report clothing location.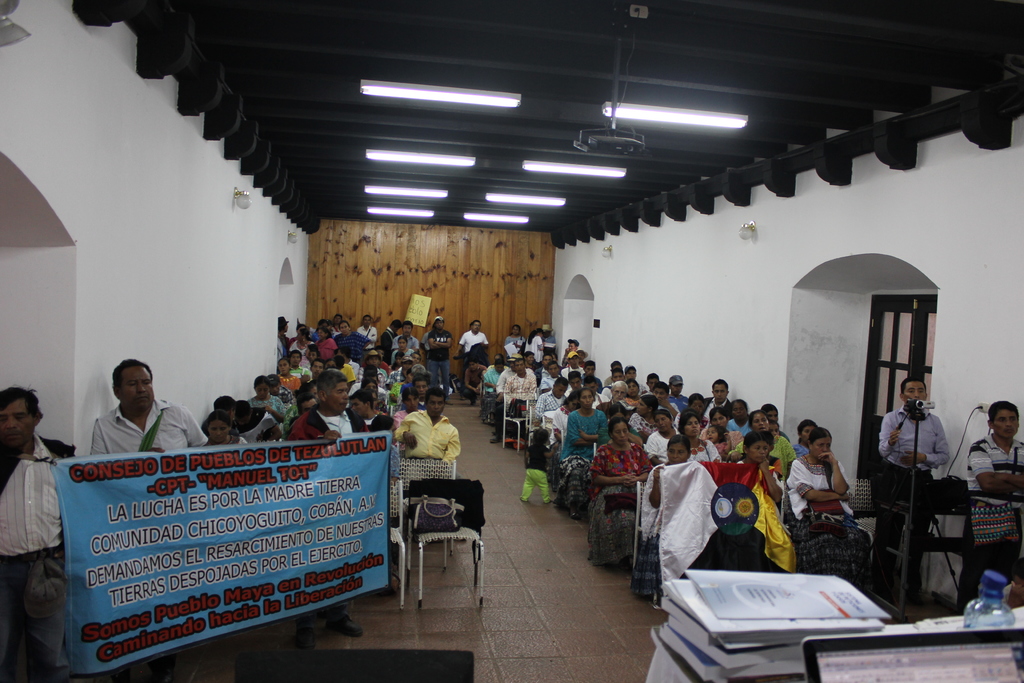
Report: left=562, top=366, right=582, bottom=380.
